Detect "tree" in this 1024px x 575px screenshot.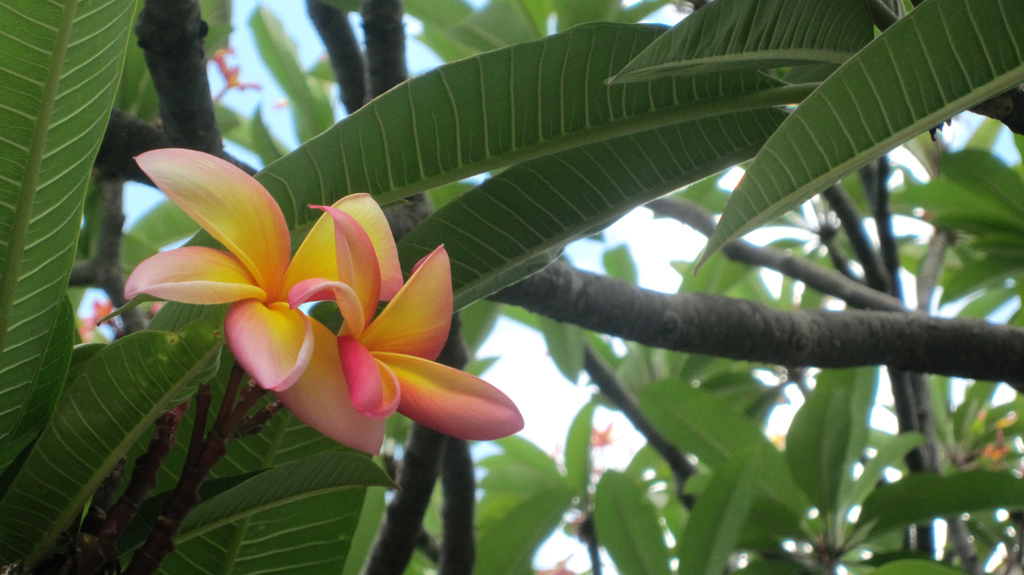
Detection: Rect(0, 0, 1023, 574).
